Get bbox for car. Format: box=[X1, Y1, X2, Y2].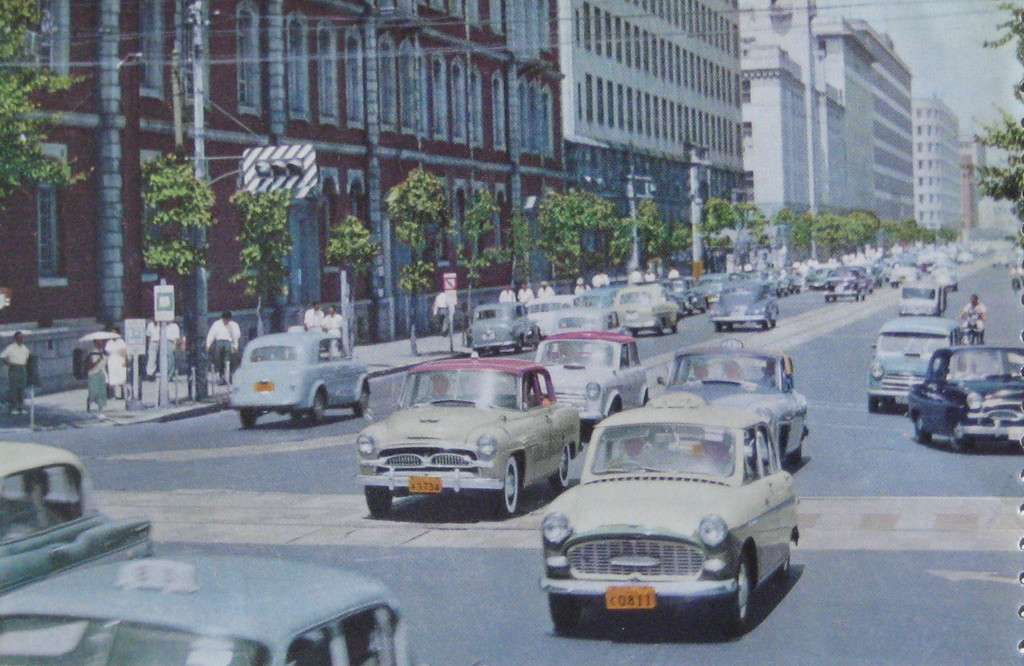
box=[464, 303, 544, 352].
